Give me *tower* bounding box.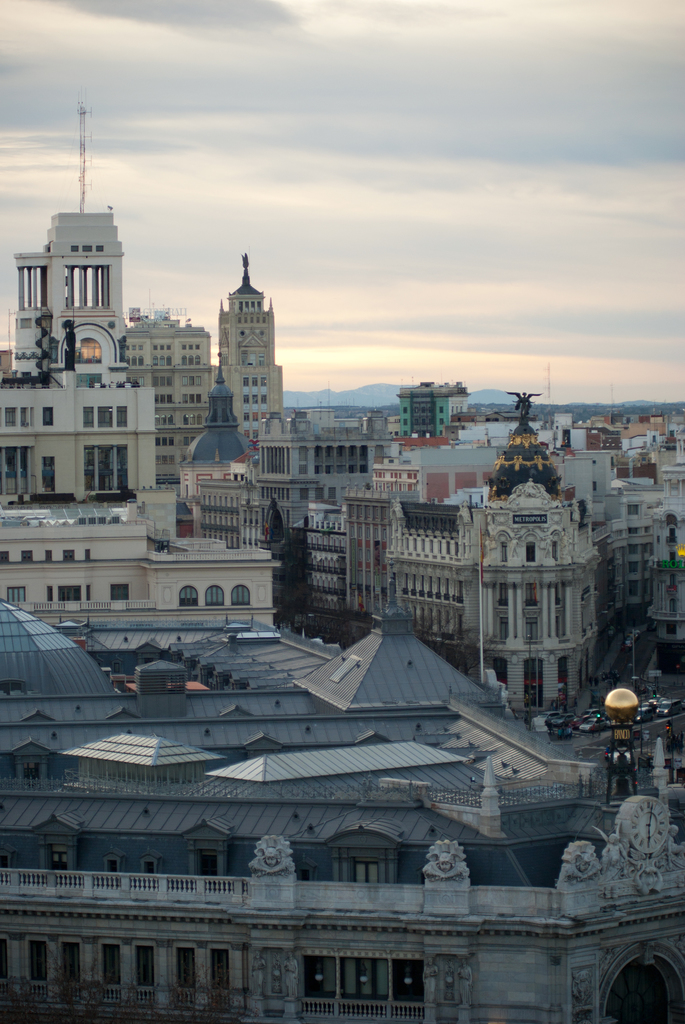
l=207, t=244, r=287, b=453.
